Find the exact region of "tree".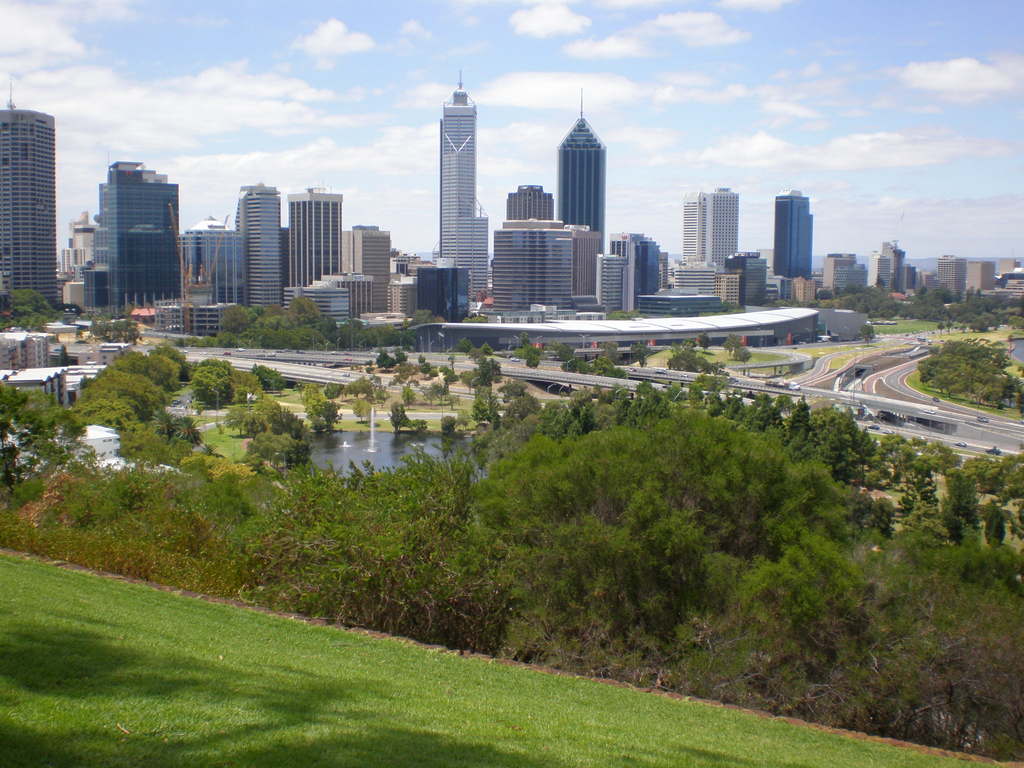
Exact region: bbox(986, 504, 1005, 550).
